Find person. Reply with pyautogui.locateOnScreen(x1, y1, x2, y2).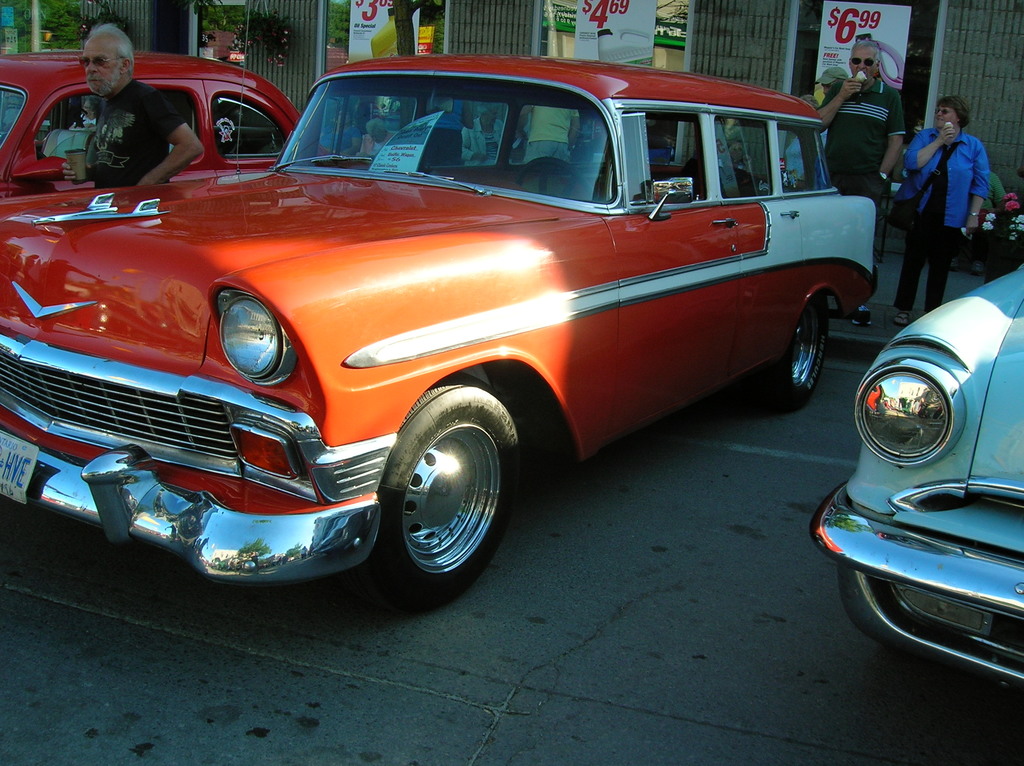
pyautogui.locateOnScreen(904, 89, 1007, 299).
